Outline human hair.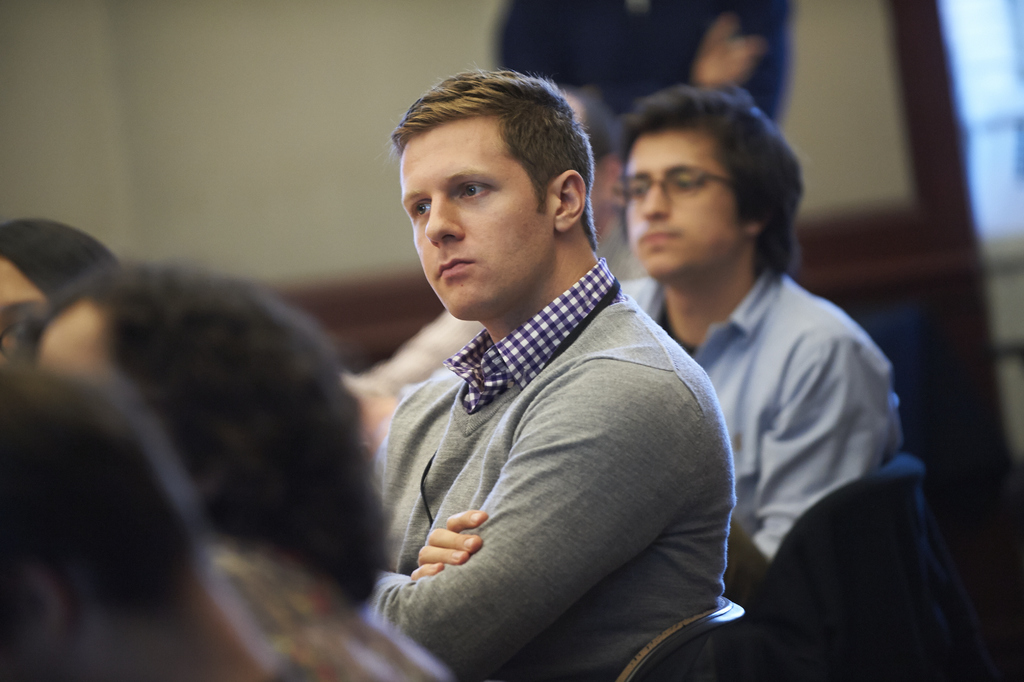
Outline: bbox=[0, 363, 211, 634].
